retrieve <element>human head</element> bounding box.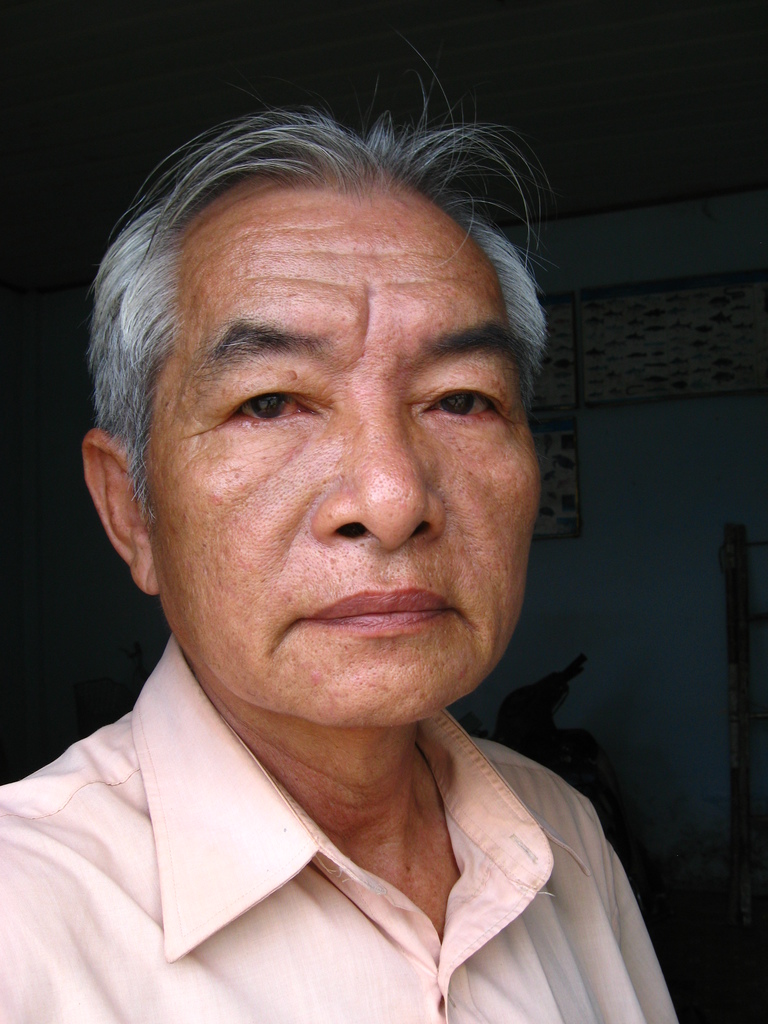
Bounding box: (x1=104, y1=106, x2=554, y2=688).
